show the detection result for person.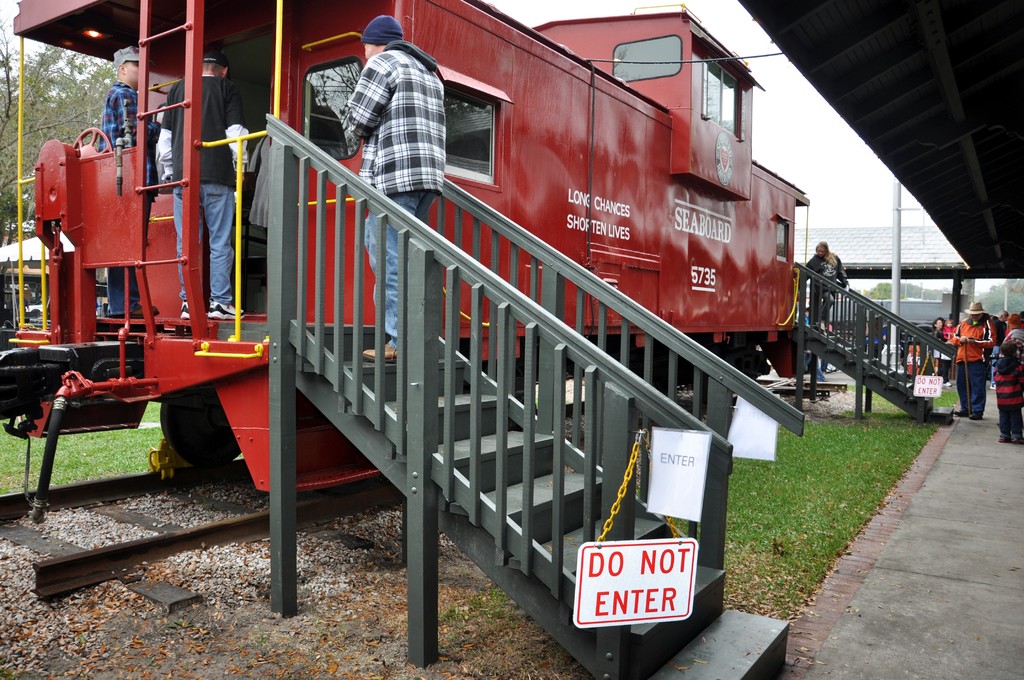
1002, 314, 1023, 360.
